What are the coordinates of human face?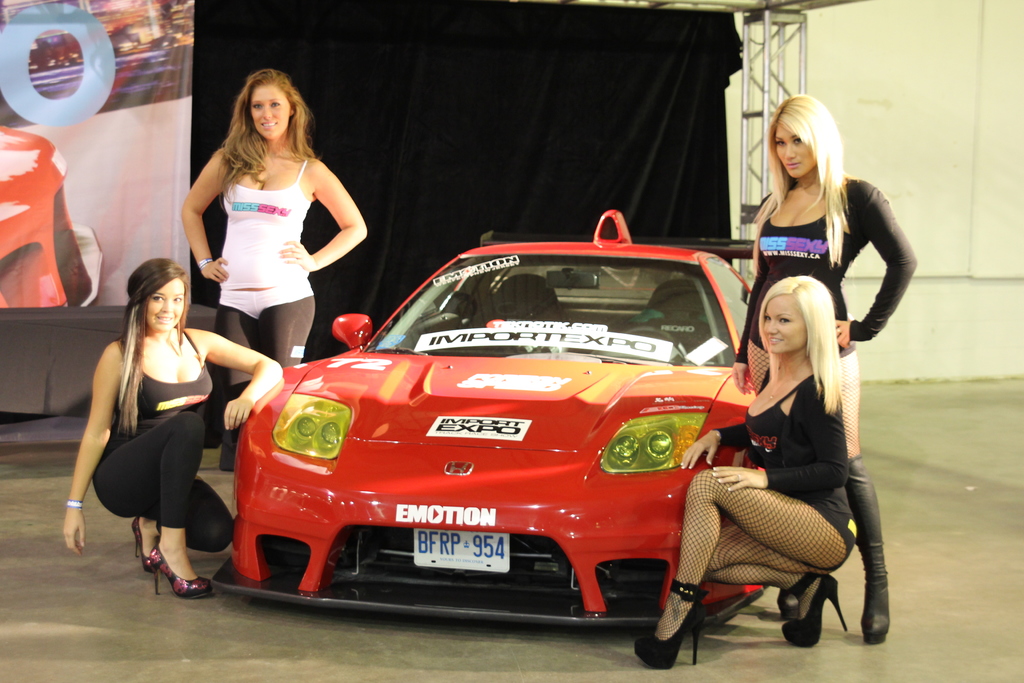
[252, 85, 292, 133].
